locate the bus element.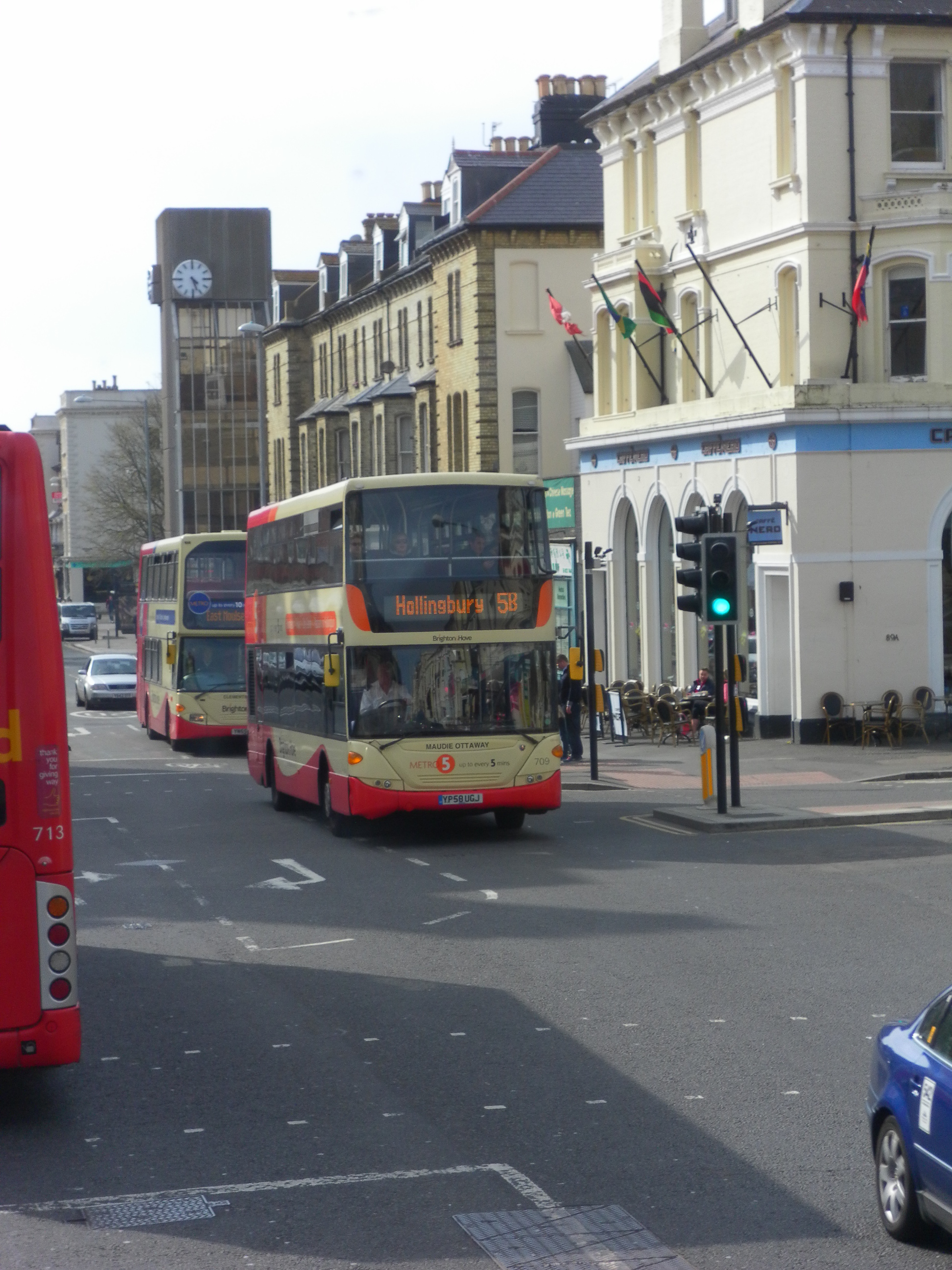
Element bbox: x1=65, y1=257, x2=127, y2=365.
